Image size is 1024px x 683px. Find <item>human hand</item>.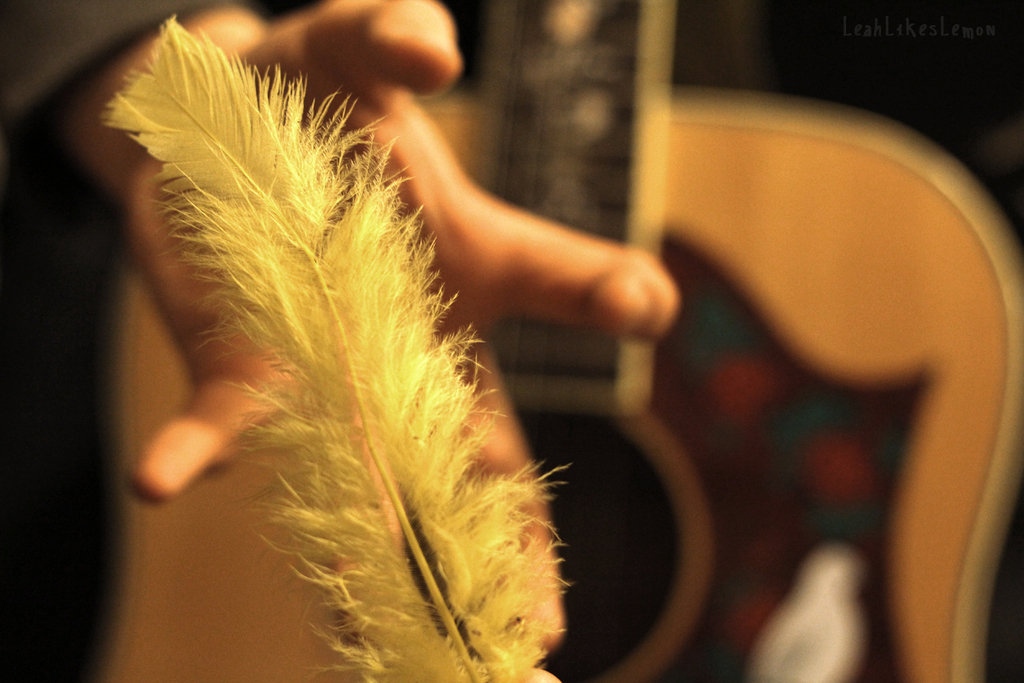
select_region(123, 2, 682, 682).
